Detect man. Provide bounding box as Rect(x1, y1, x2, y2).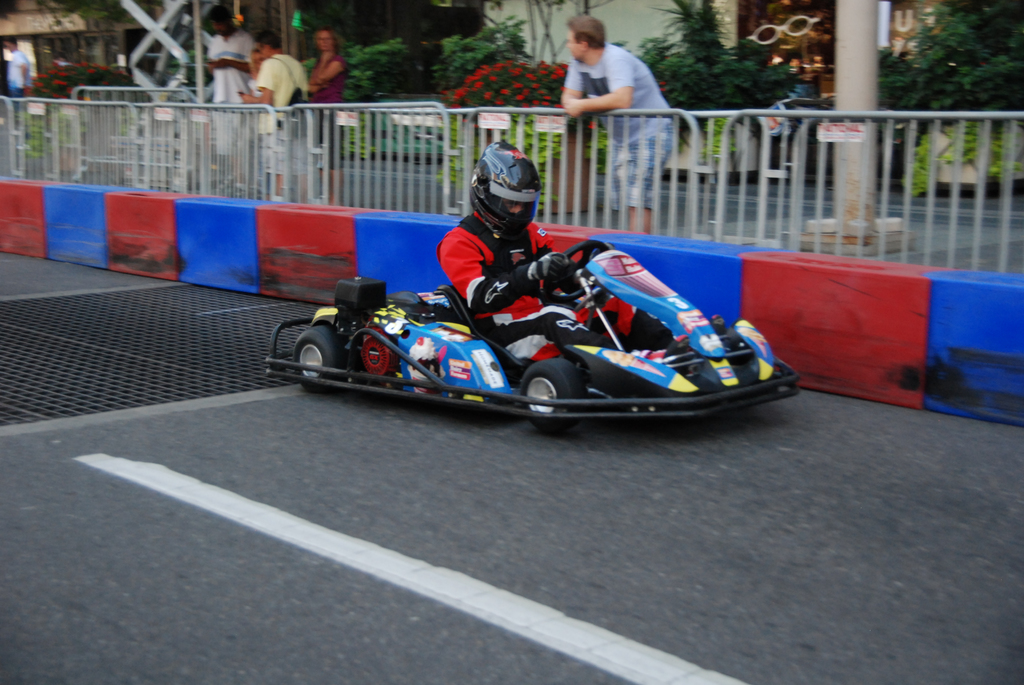
Rect(553, 12, 706, 240).
